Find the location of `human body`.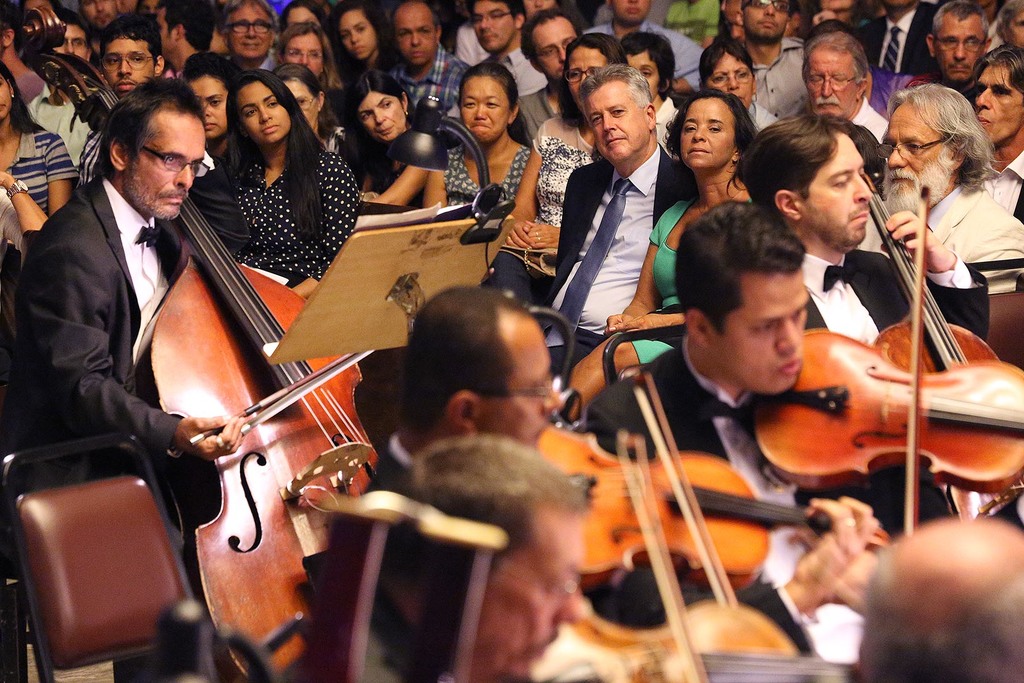
Location: {"x1": 426, "y1": 76, "x2": 532, "y2": 220}.
